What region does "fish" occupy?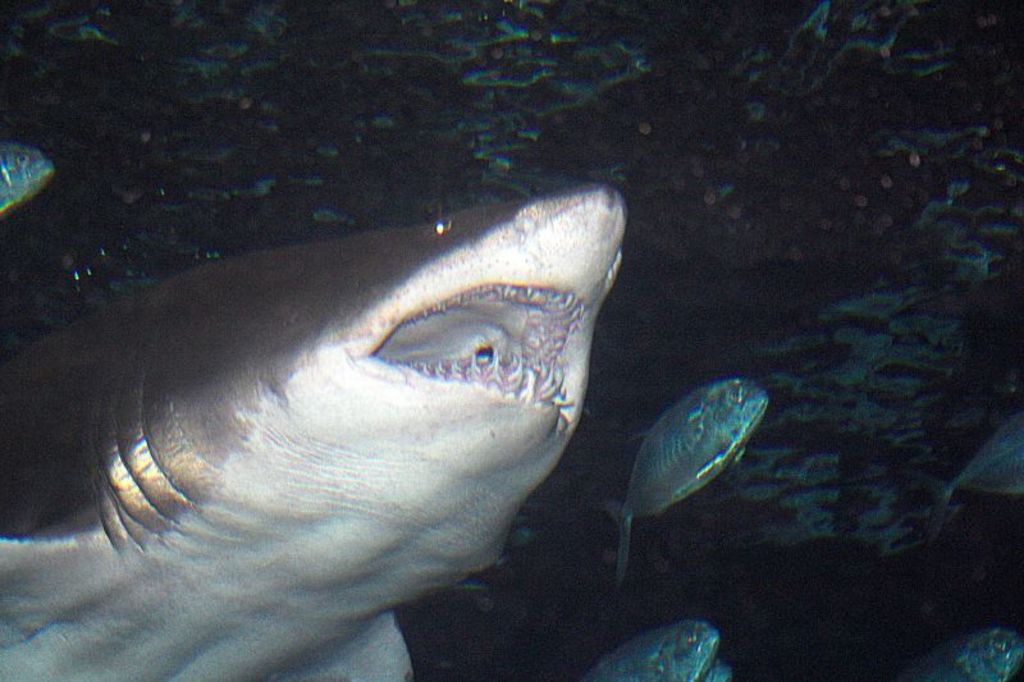
[x1=918, y1=626, x2=1023, y2=681].
